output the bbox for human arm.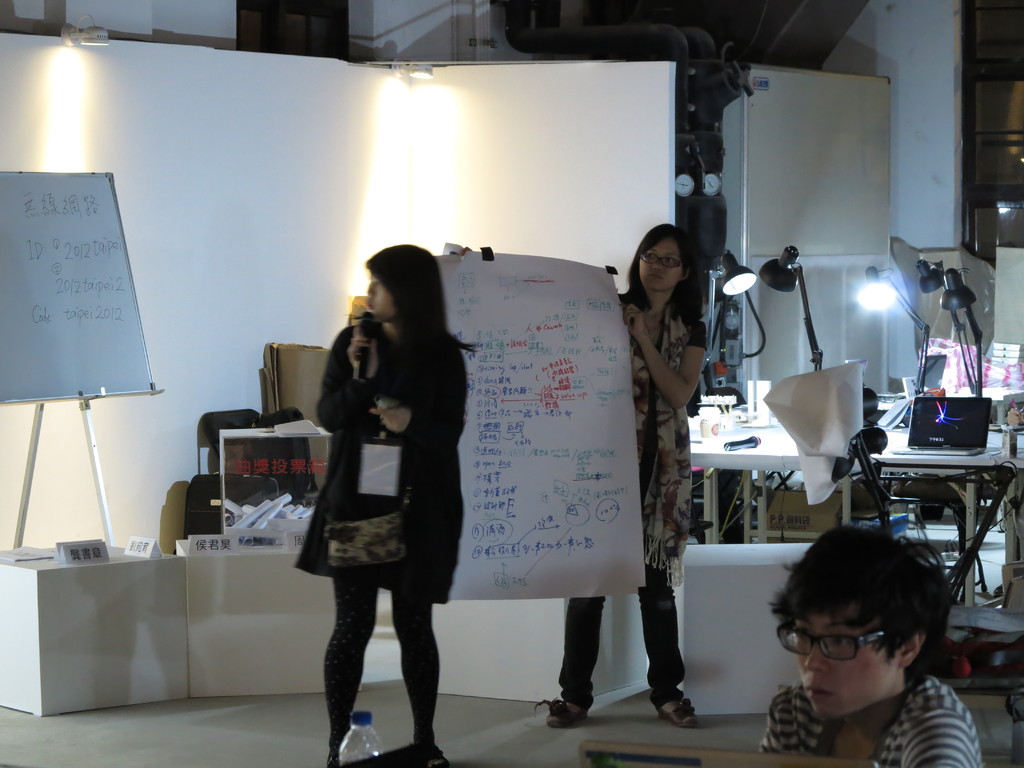
758, 685, 813, 756.
